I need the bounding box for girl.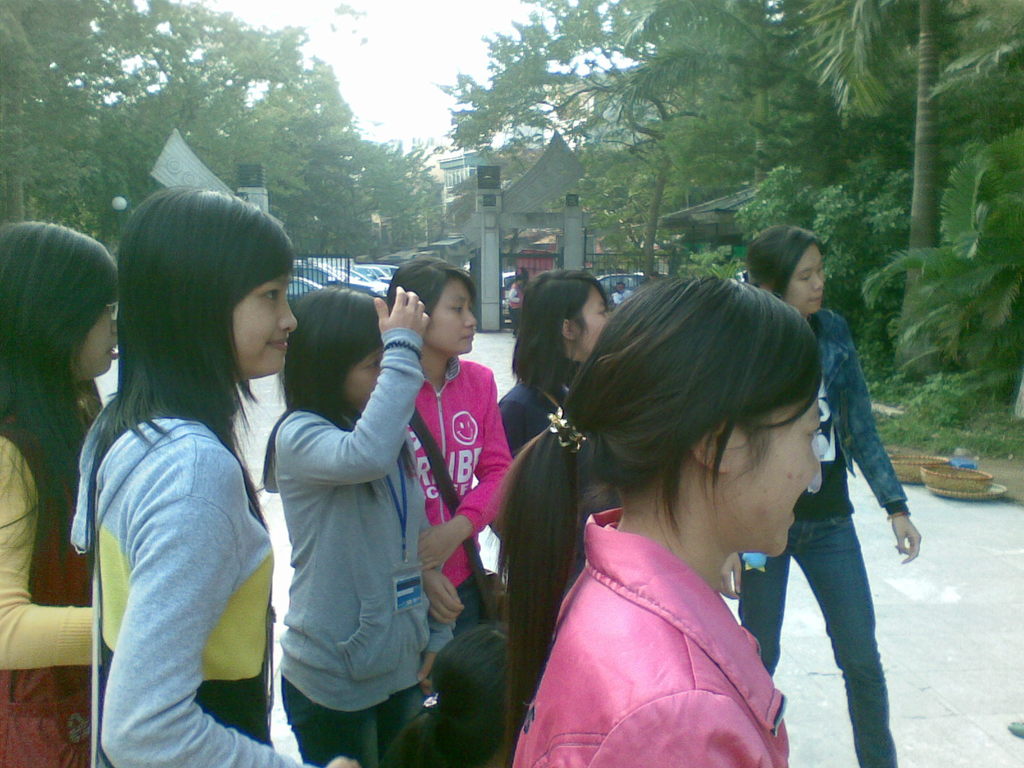
Here it is: bbox(266, 300, 430, 767).
